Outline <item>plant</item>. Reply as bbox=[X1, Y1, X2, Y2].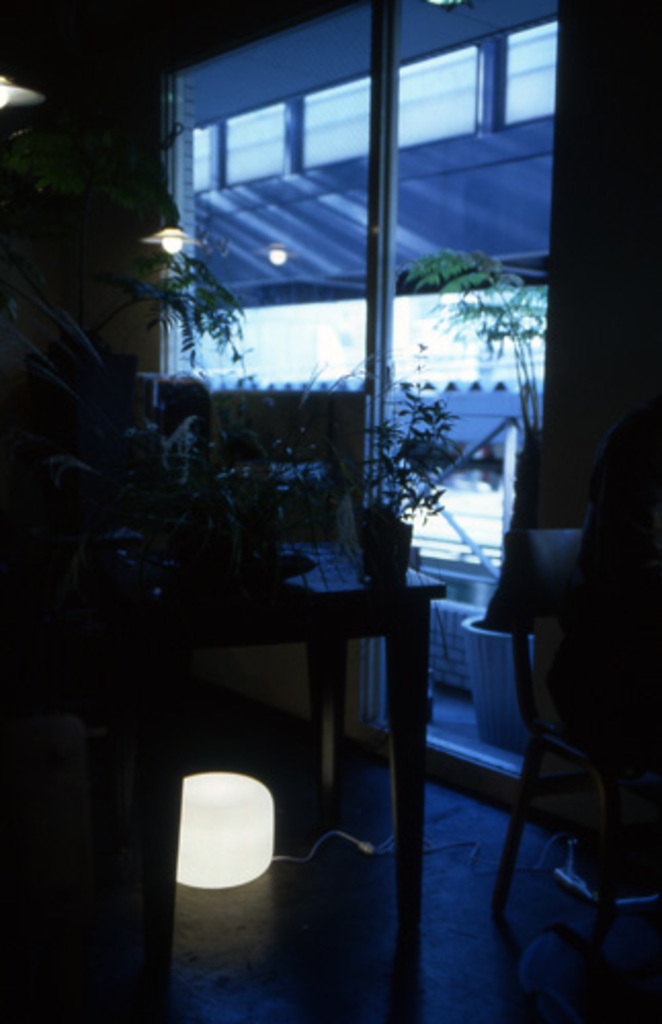
bbox=[195, 348, 365, 606].
